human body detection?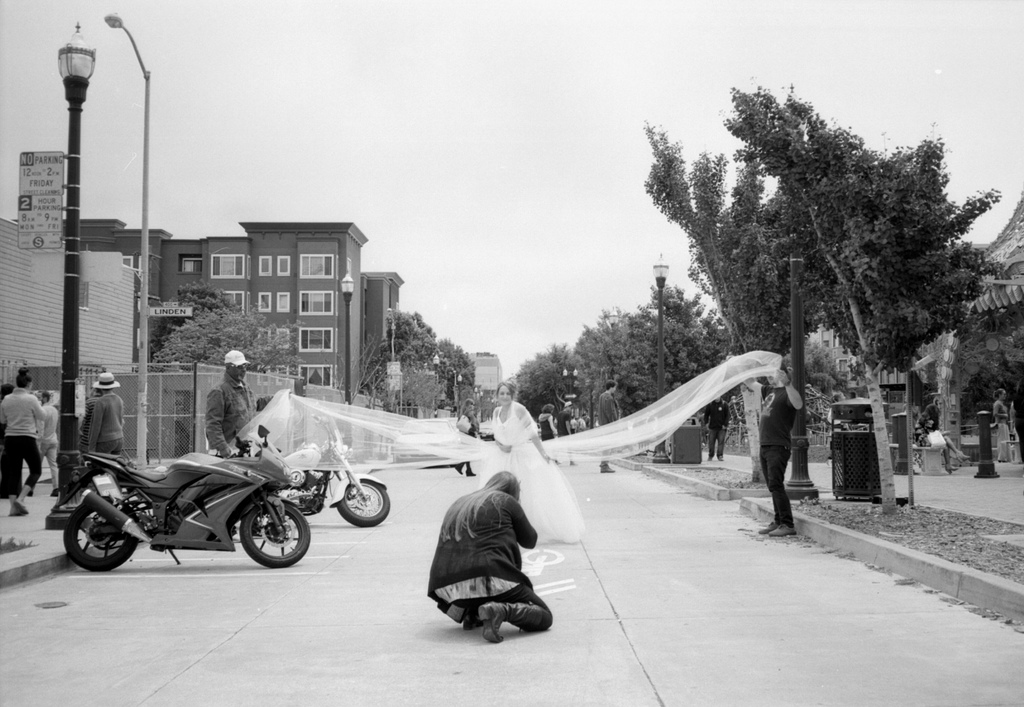
(0,385,50,515)
